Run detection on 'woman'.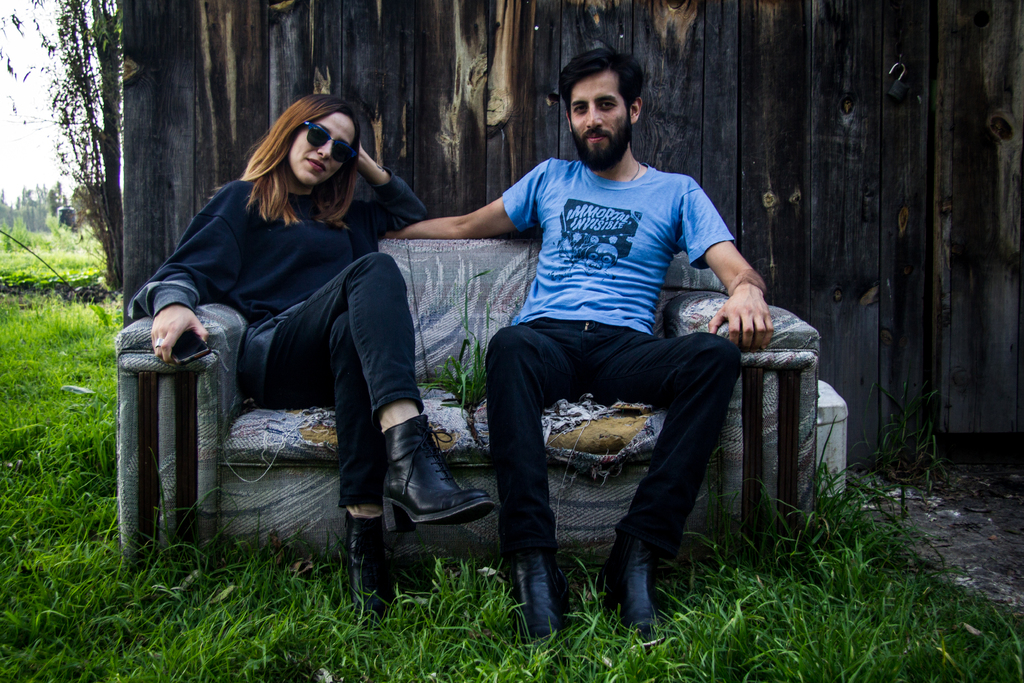
Result: 148 43 408 586.
